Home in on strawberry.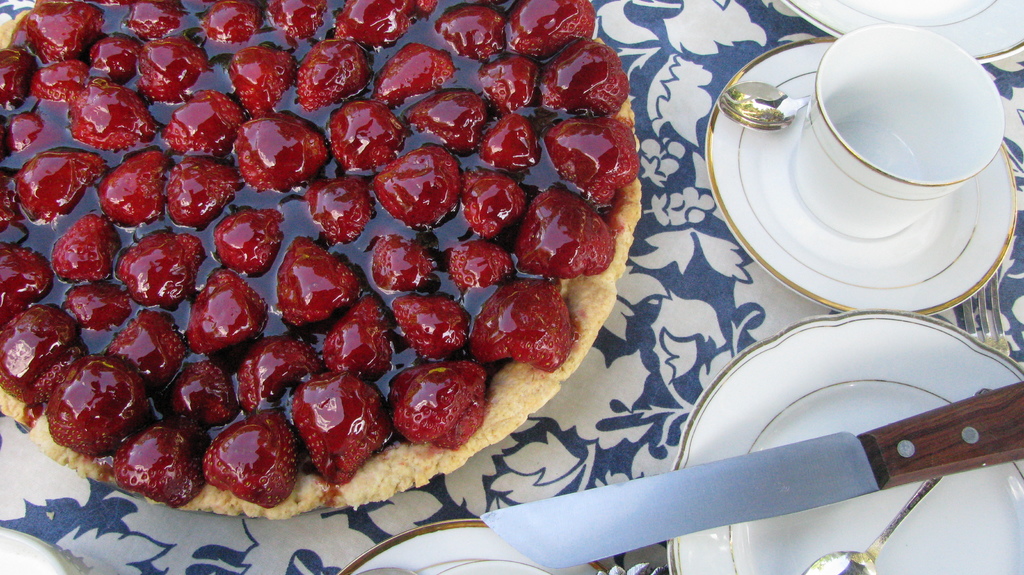
Homed in at x1=70 y1=78 x2=161 y2=150.
